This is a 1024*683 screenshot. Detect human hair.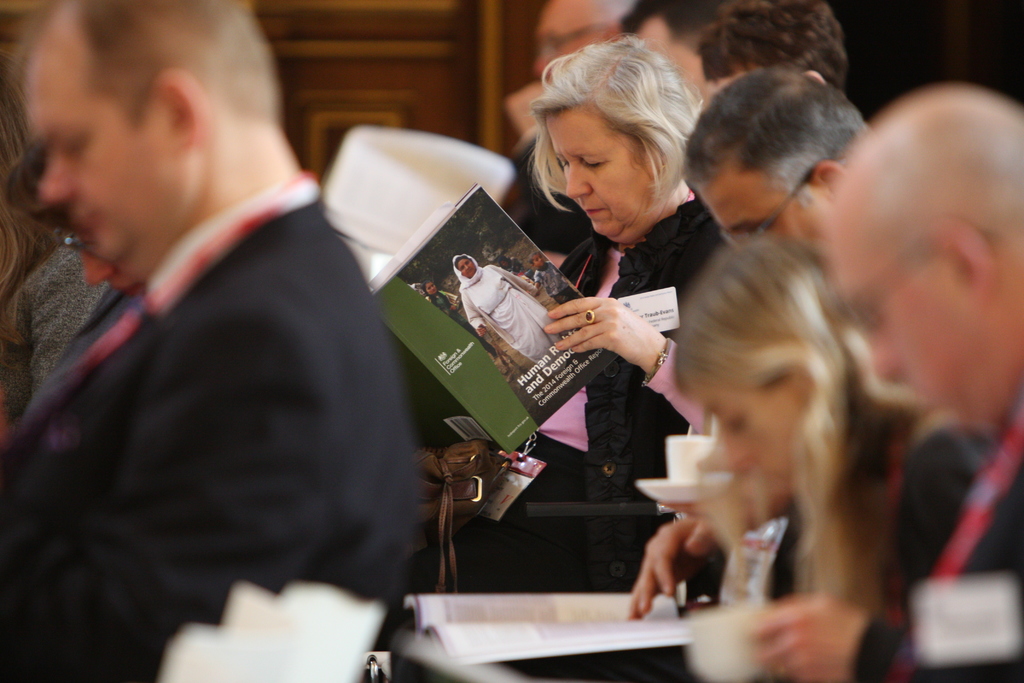
0/100/59/350.
